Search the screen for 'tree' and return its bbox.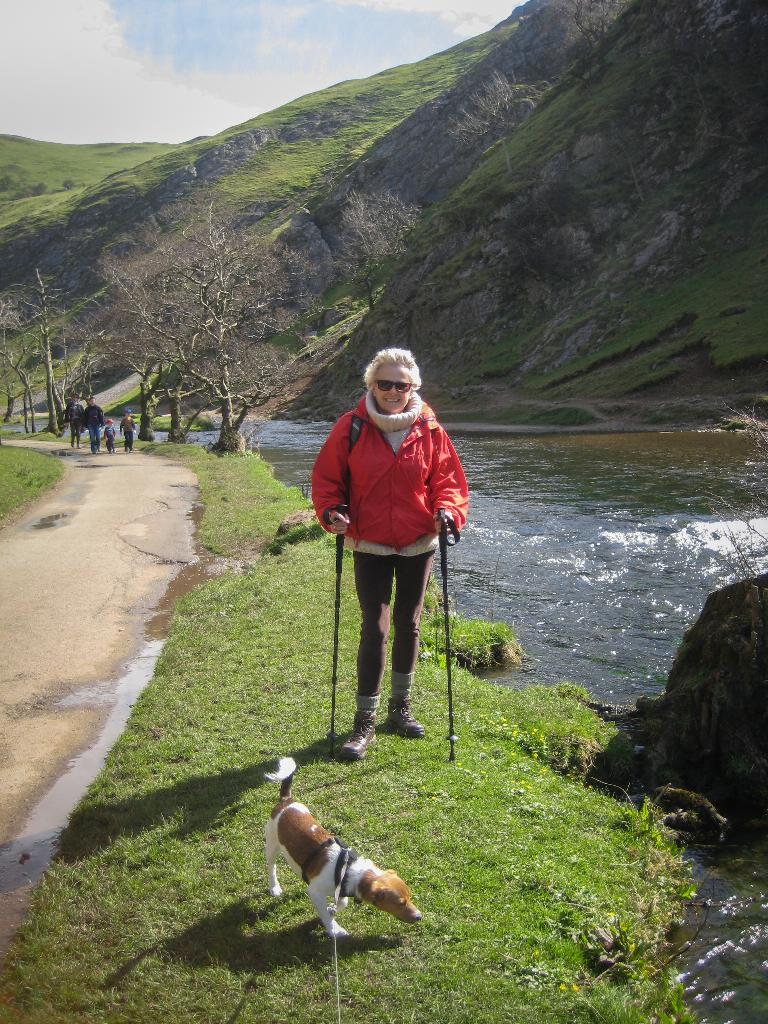
Found: pyautogui.locateOnScreen(460, 58, 560, 161).
